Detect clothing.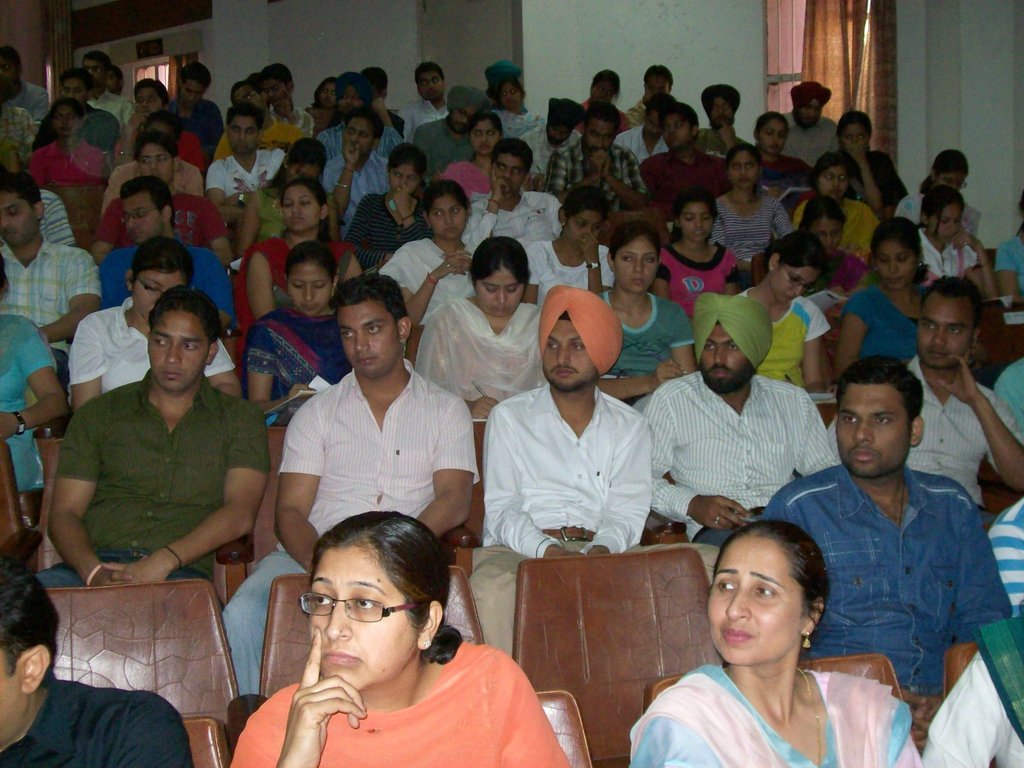
Detected at [171, 104, 228, 154].
